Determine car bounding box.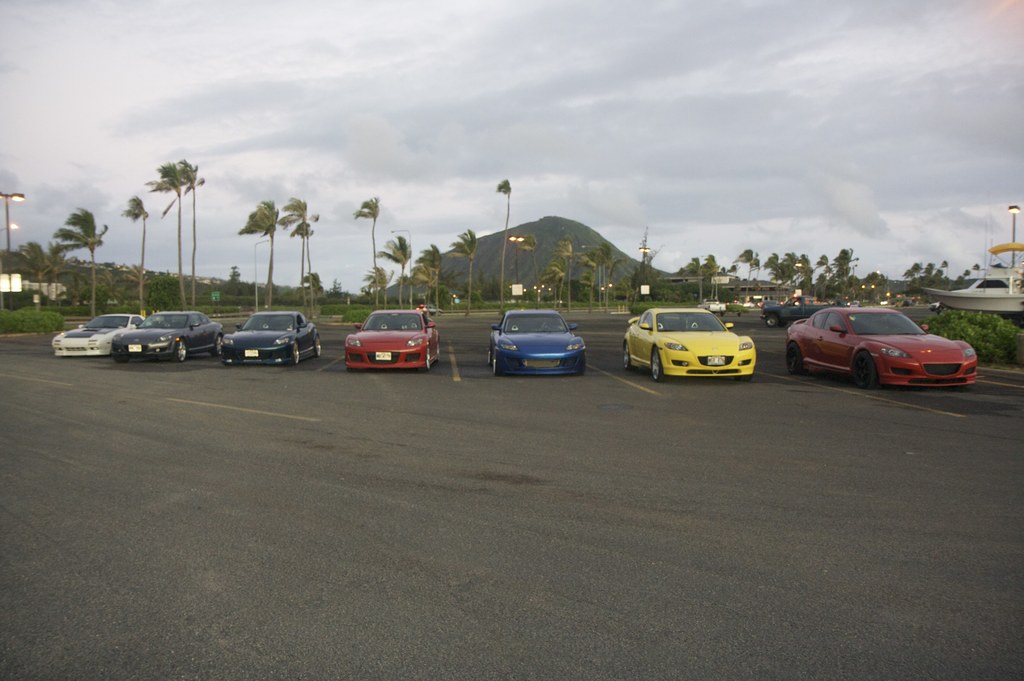
Determined: box=[761, 298, 777, 306].
